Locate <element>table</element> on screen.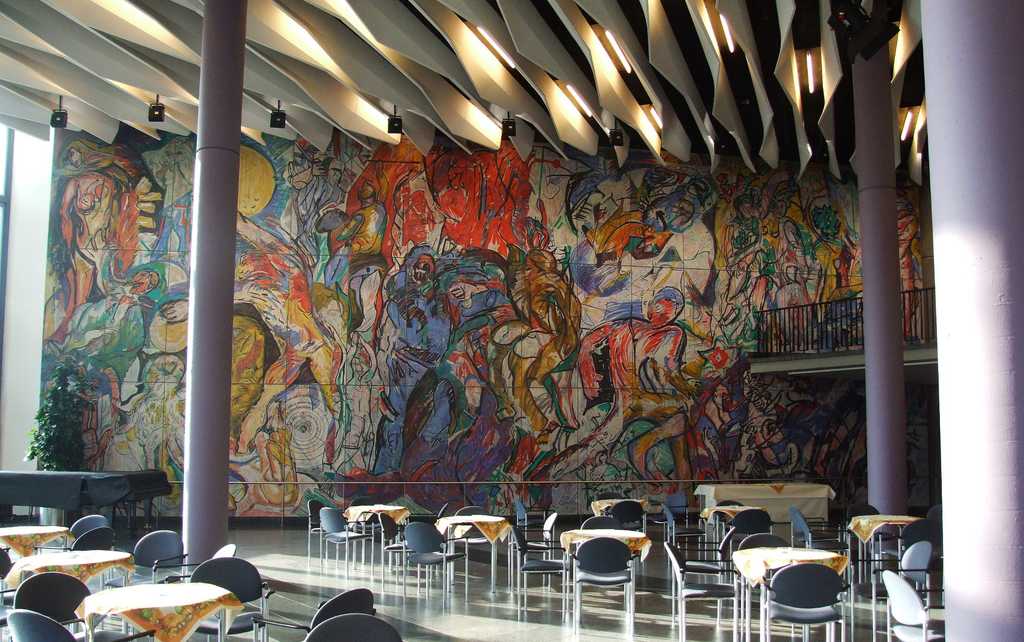
On screen at [x1=590, y1=494, x2=649, y2=515].
